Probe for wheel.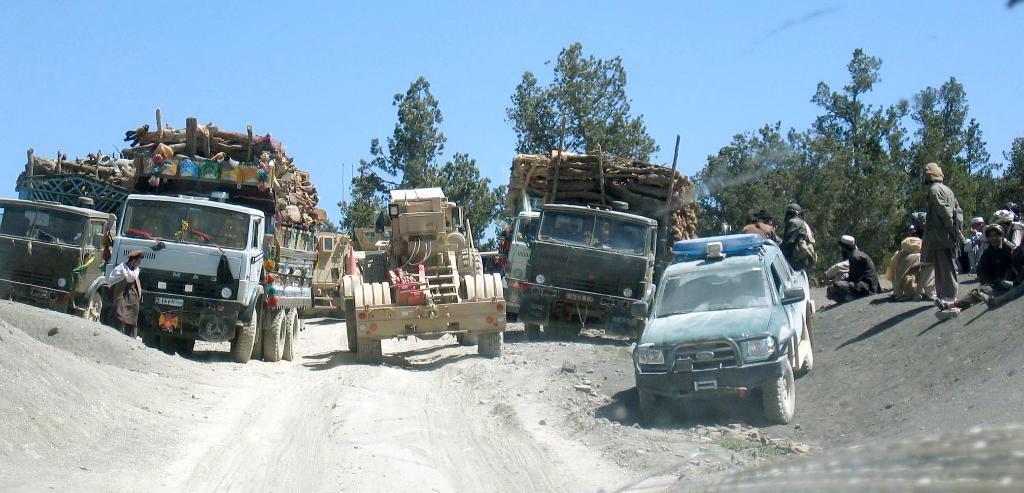
Probe result: (177, 337, 193, 355).
